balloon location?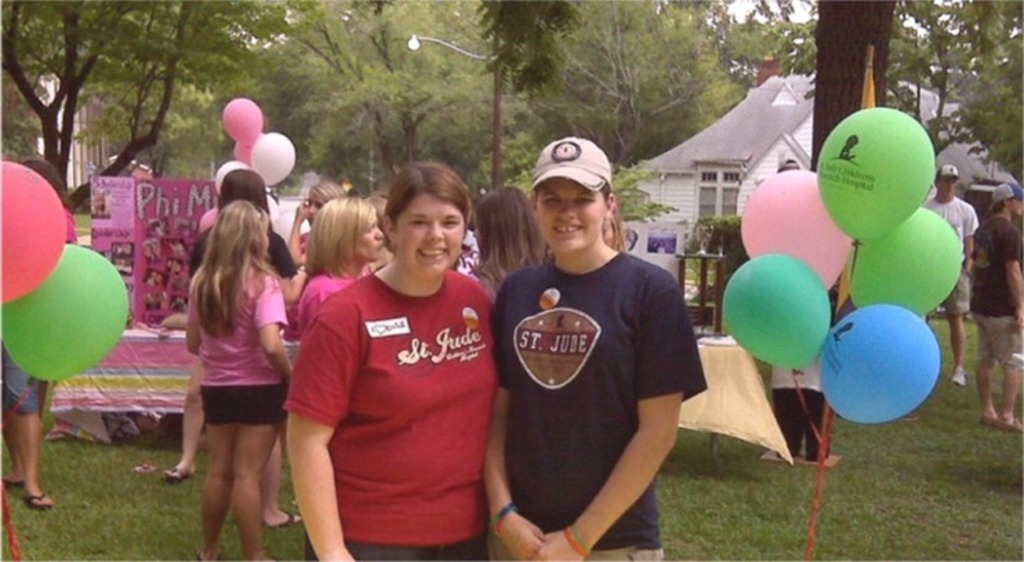
rect(0, 162, 66, 307)
